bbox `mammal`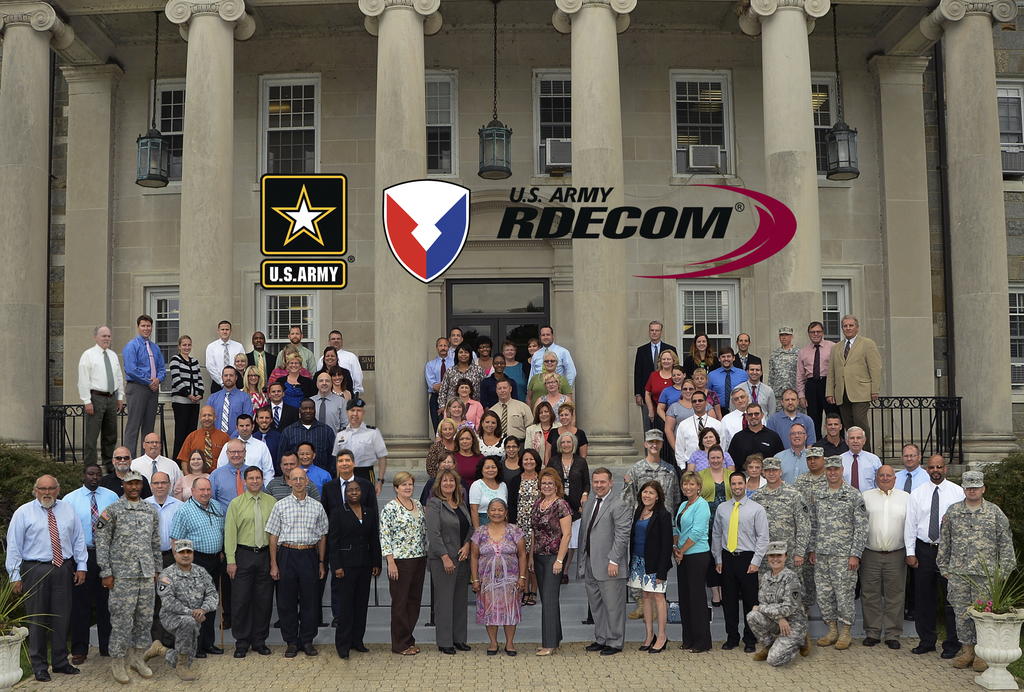
(210,439,253,508)
